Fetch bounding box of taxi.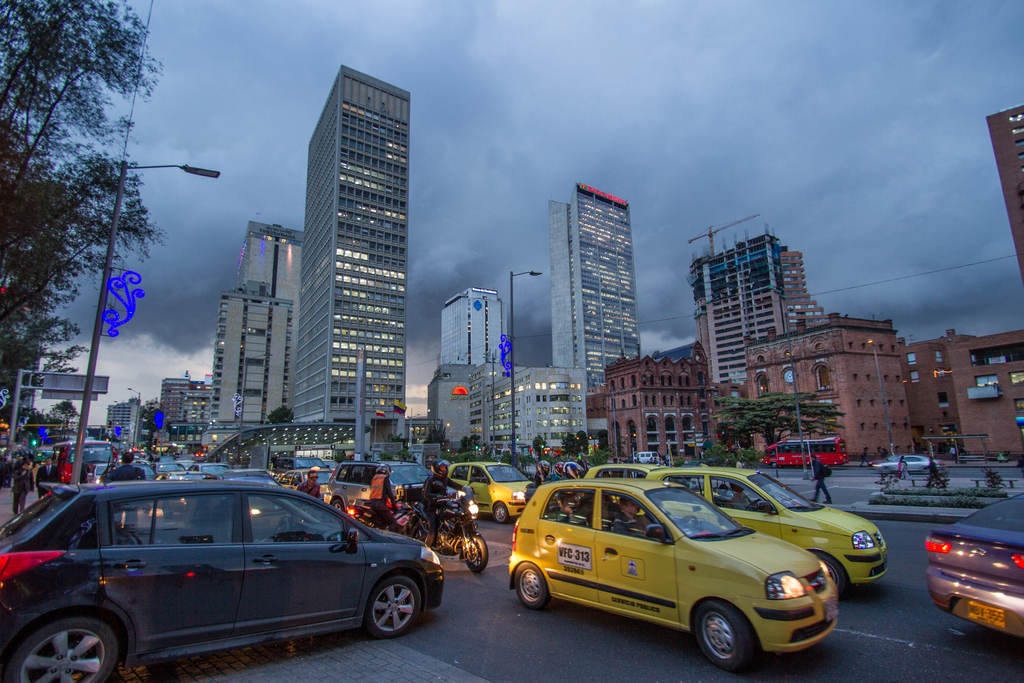
Bbox: (left=579, top=466, right=886, bottom=595).
